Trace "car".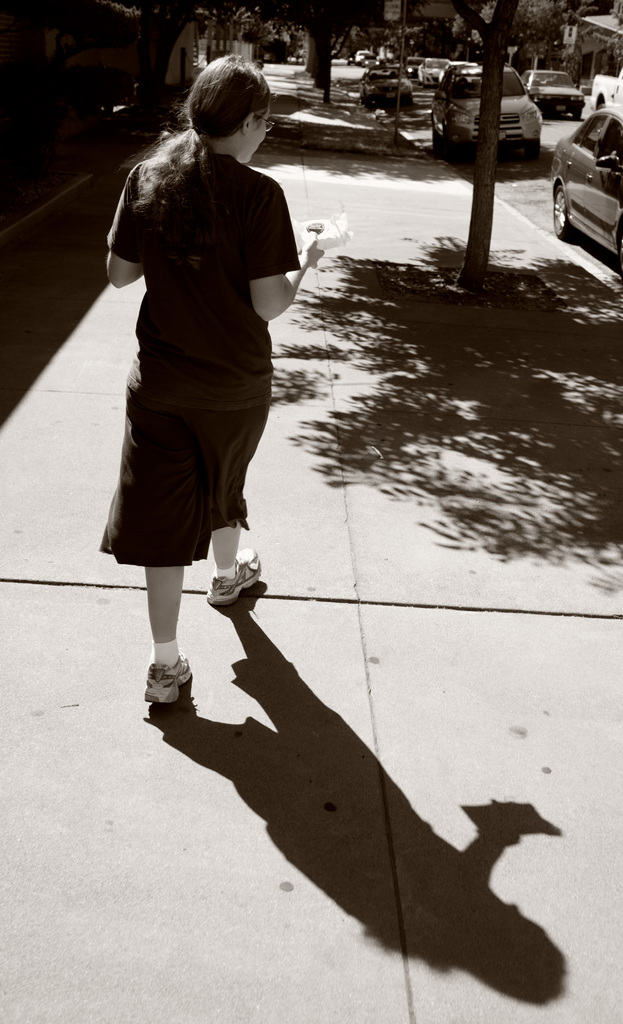
Traced to [421,57,459,92].
